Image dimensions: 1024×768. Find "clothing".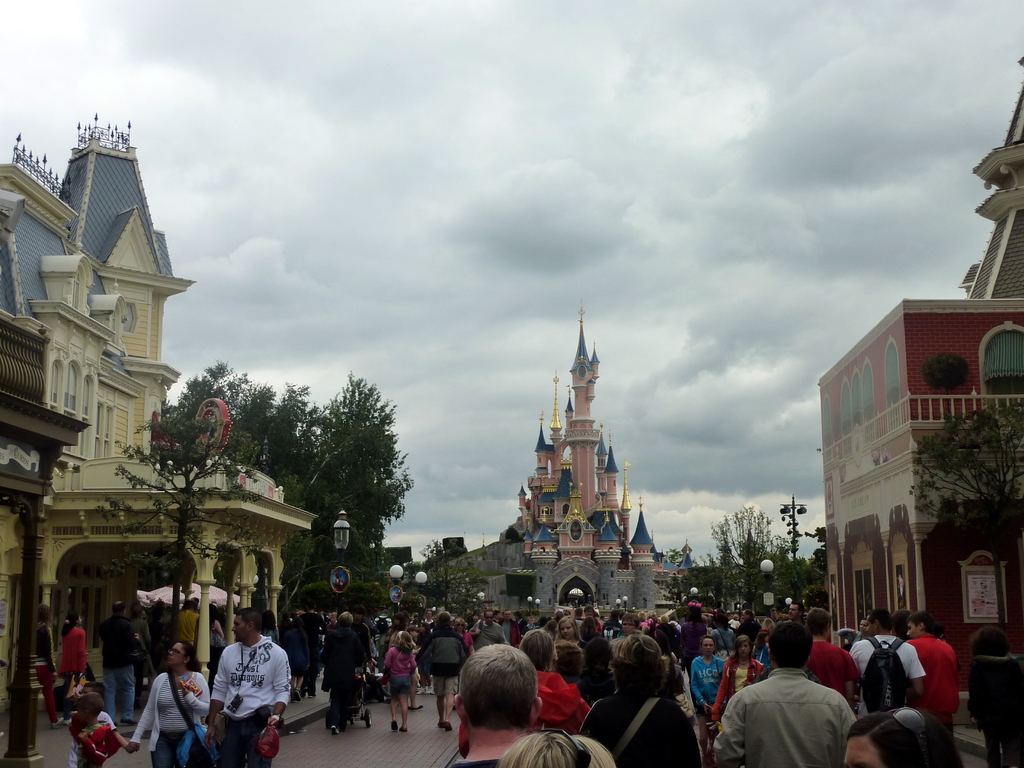
x1=802, y1=633, x2=851, y2=699.
